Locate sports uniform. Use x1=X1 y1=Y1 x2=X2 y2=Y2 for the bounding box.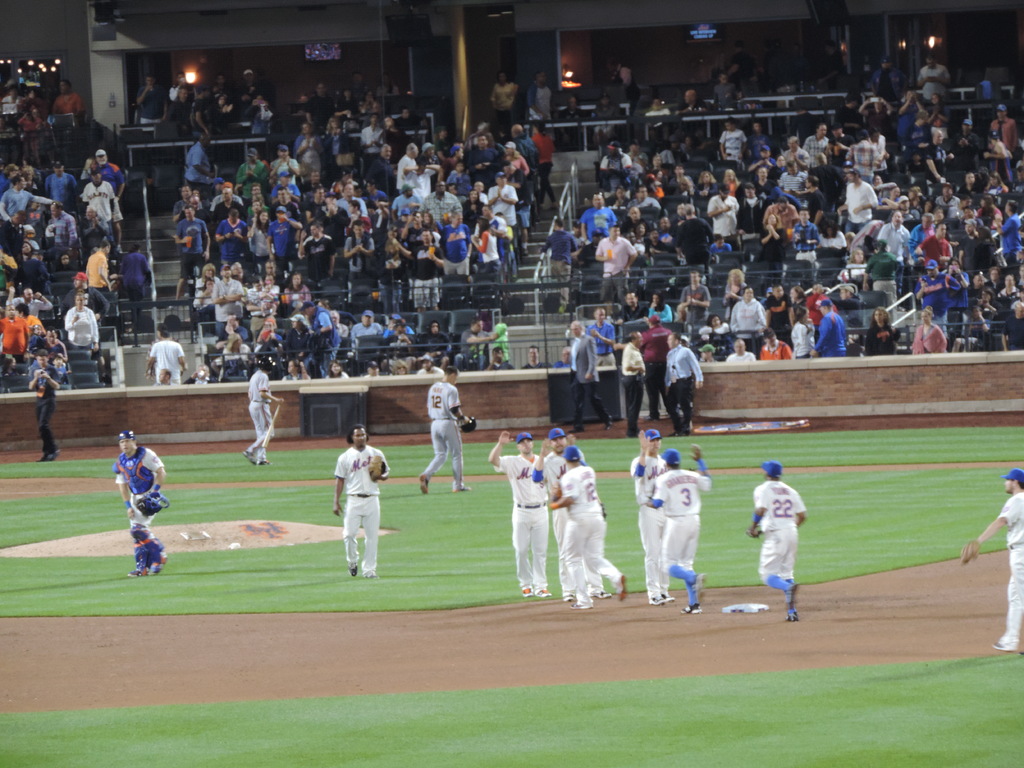
x1=419 y1=366 x2=477 y2=493.
